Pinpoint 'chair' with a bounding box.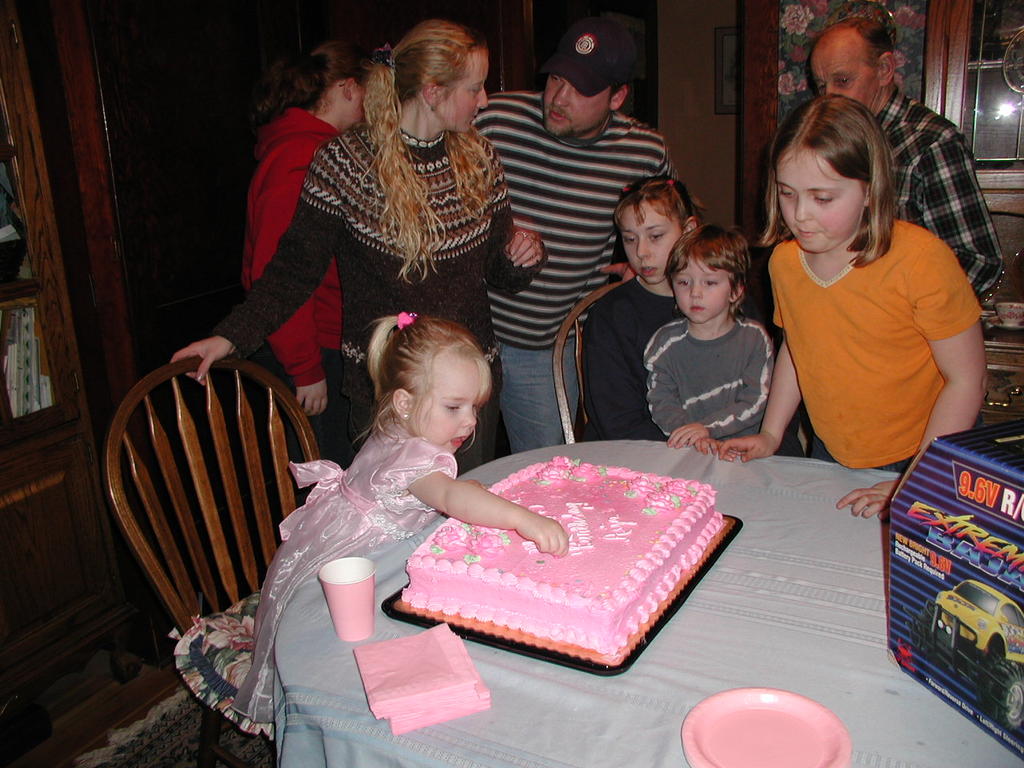
(106,350,323,766).
